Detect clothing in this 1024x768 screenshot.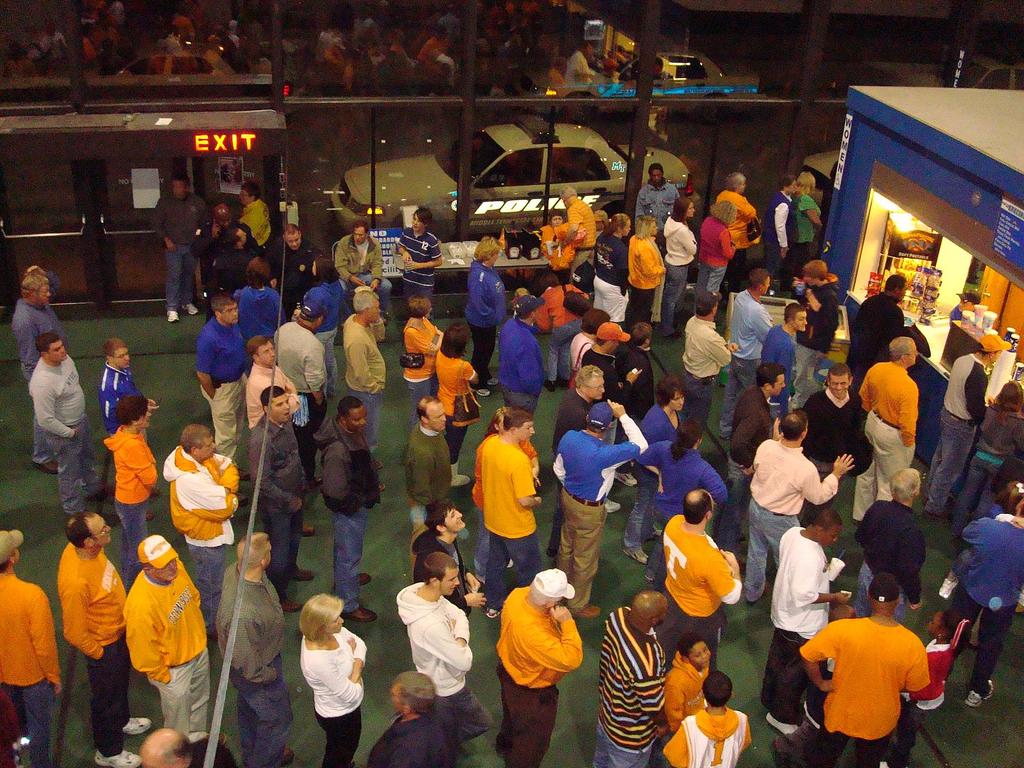
Detection: Rect(687, 220, 735, 308).
